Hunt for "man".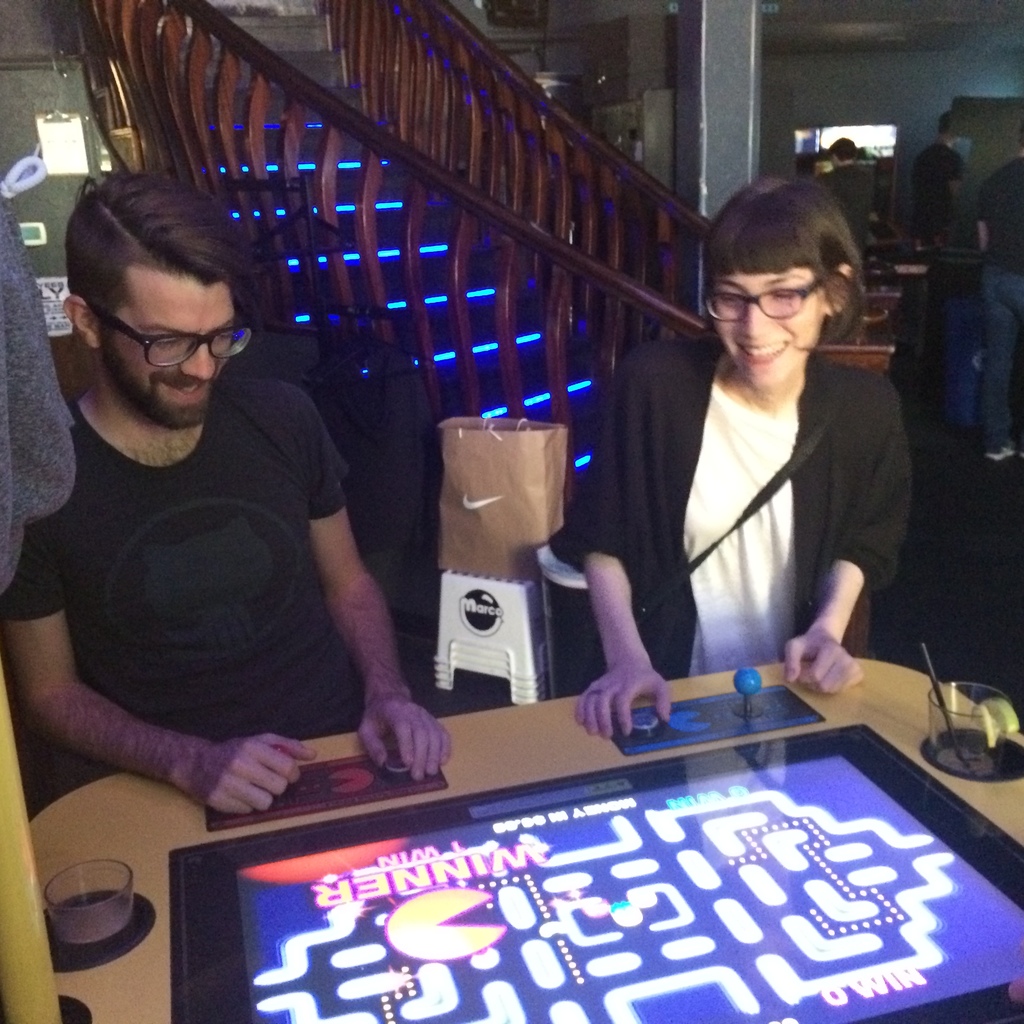
Hunted down at [13,182,460,873].
